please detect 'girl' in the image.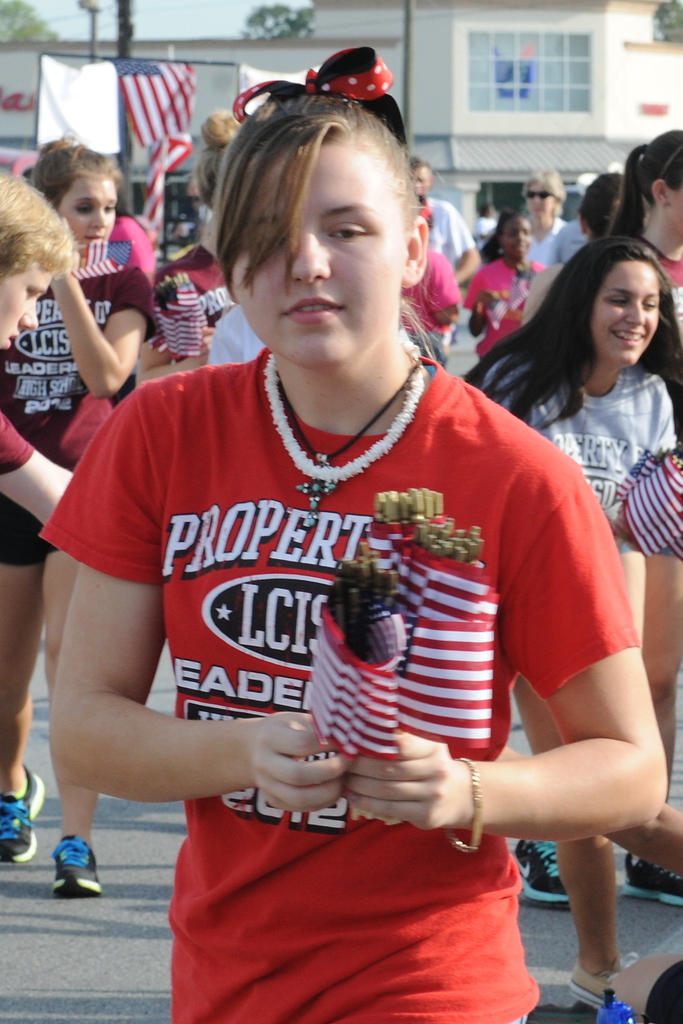
x1=0 y1=138 x2=155 y2=895.
